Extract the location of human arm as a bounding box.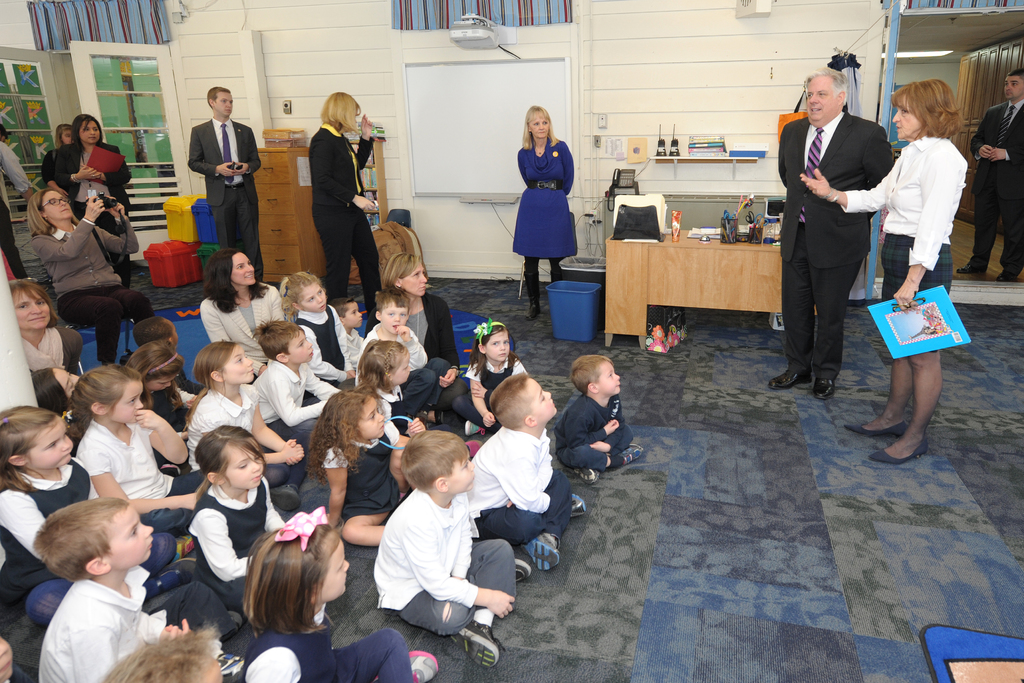
{"left": 588, "top": 402, "right": 633, "bottom": 457}.
